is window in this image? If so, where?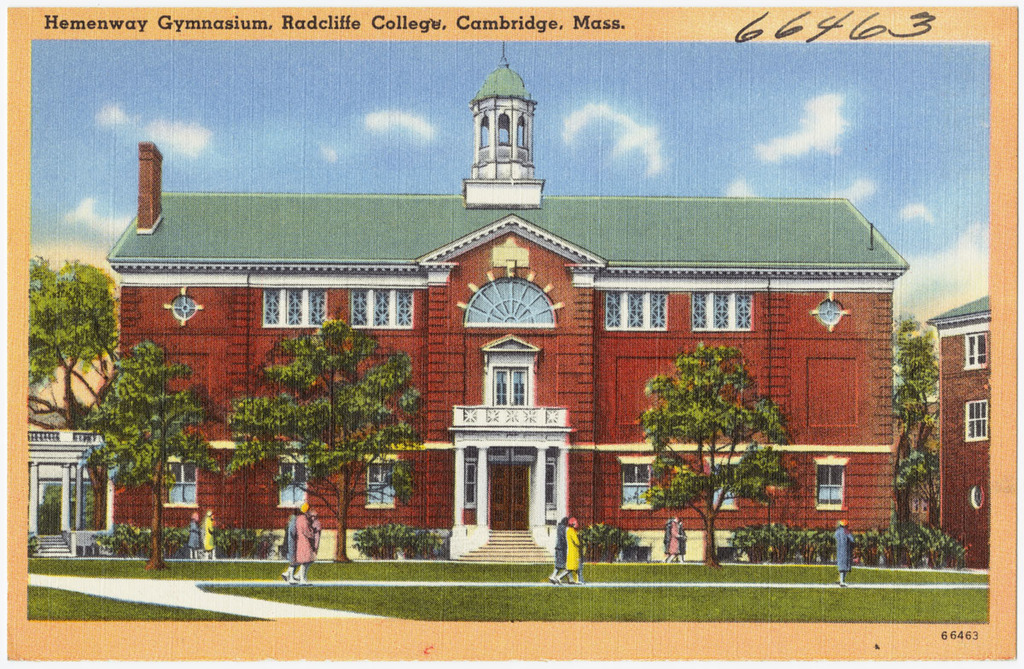
Yes, at select_region(366, 465, 402, 506).
